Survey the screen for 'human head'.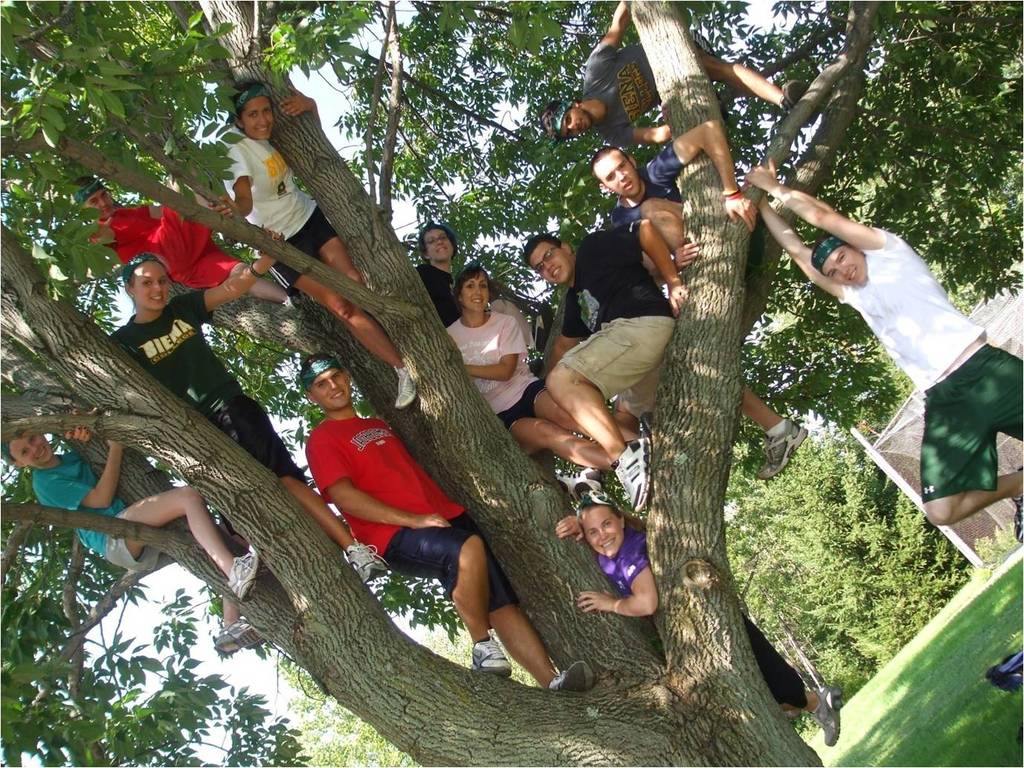
Survey found: box(123, 254, 170, 311).
